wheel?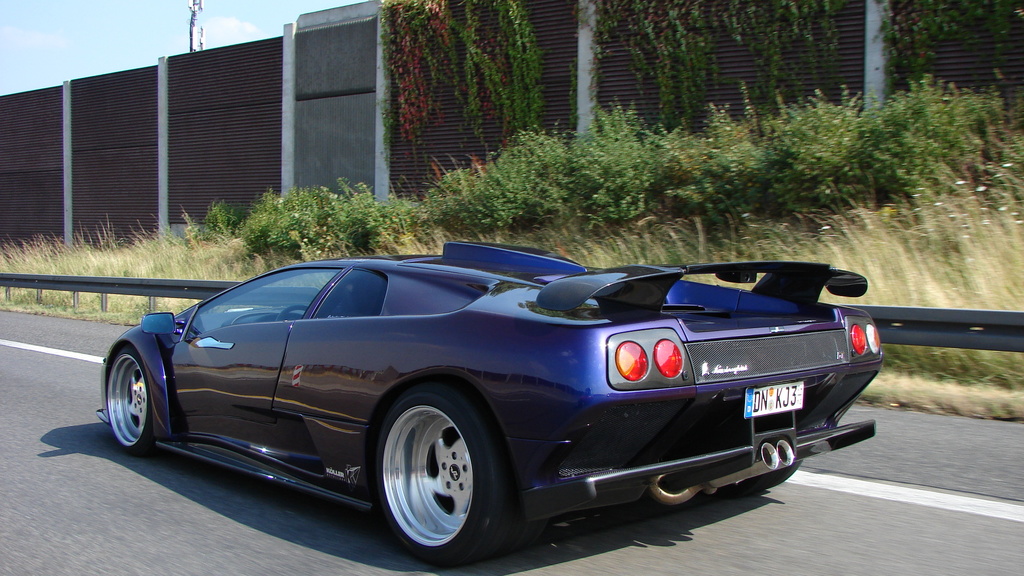
bbox=[274, 305, 308, 321]
